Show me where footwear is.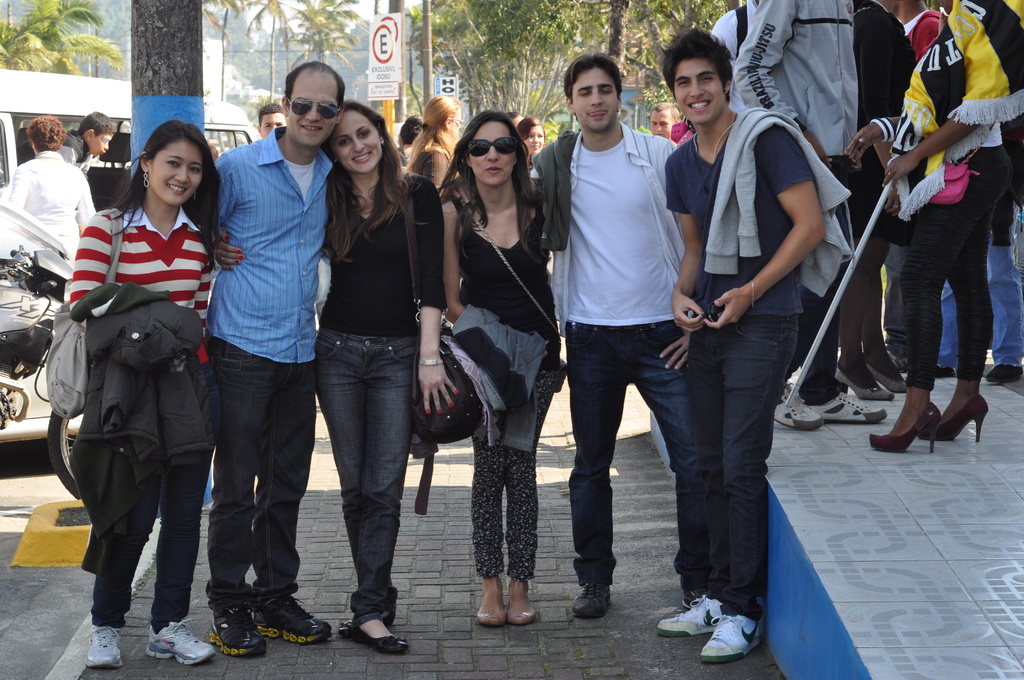
footwear is at bbox(660, 587, 728, 638).
